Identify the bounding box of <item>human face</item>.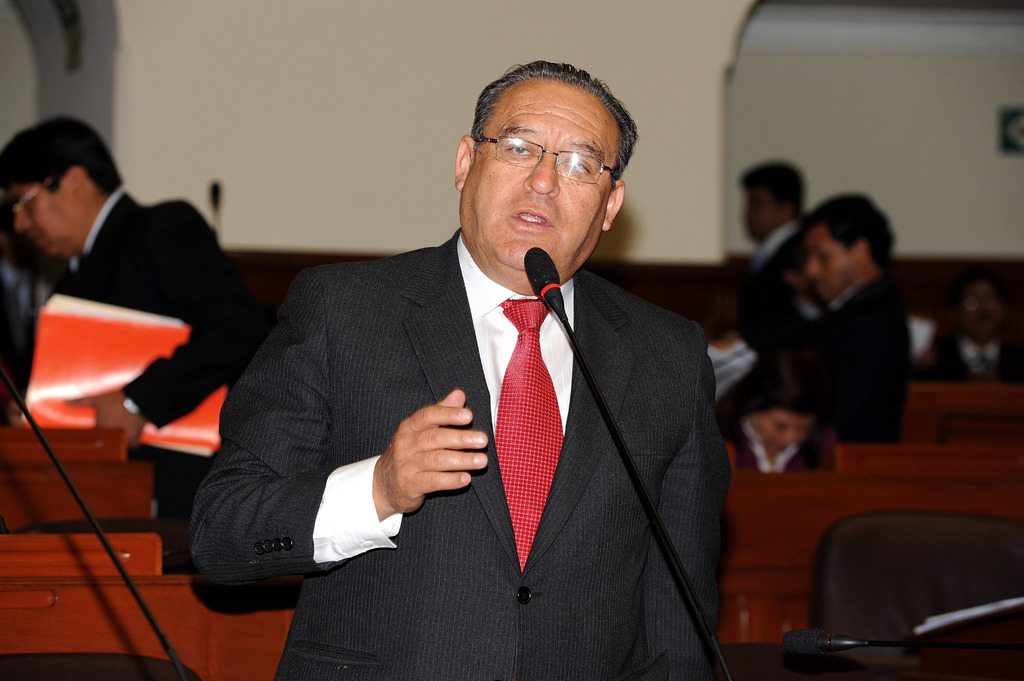
box(463, 81, 618, 267).
